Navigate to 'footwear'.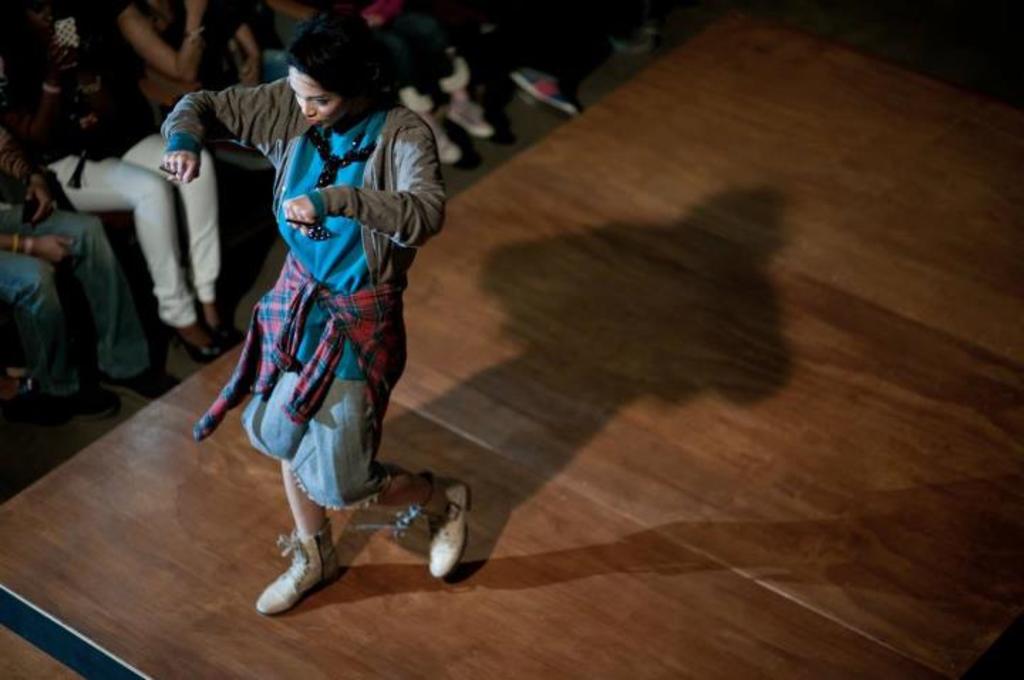
Navigation target: BBox(98, 360, 198, 404).
